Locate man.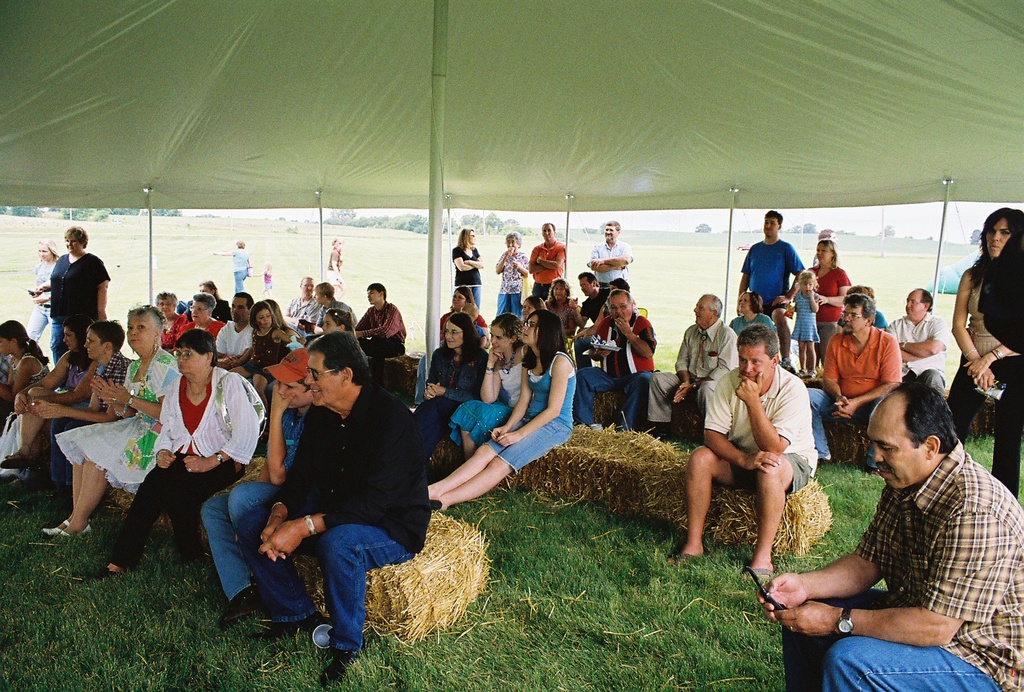
Bounding box: x1=218 y1=286 x2=258 y2=363.
